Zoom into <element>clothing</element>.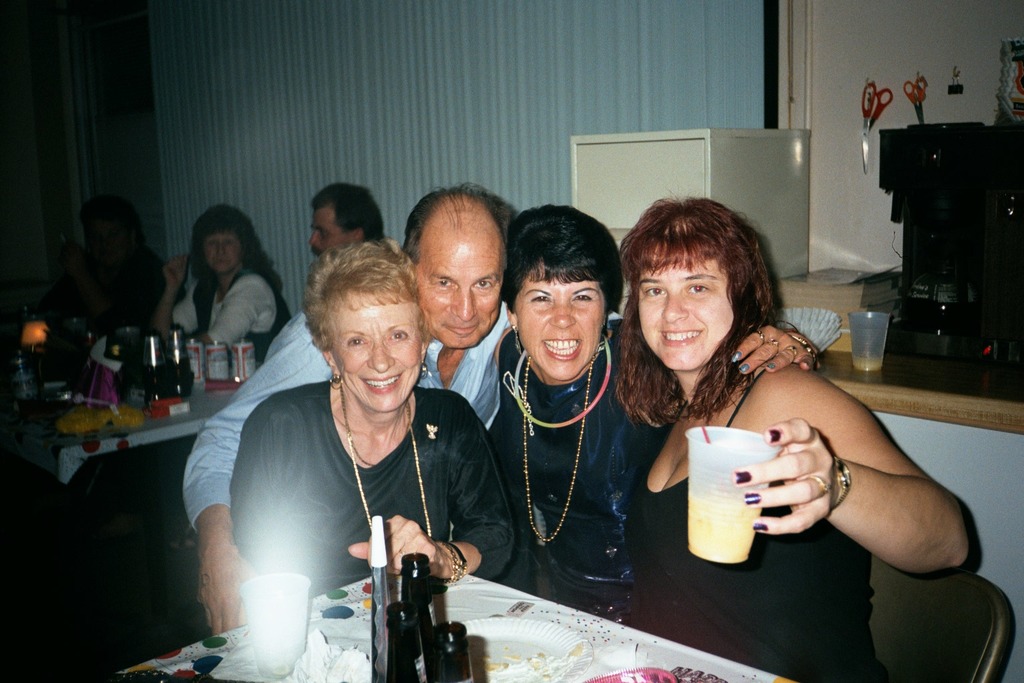
Zoom target: <box>625,366,890,682</box>.
